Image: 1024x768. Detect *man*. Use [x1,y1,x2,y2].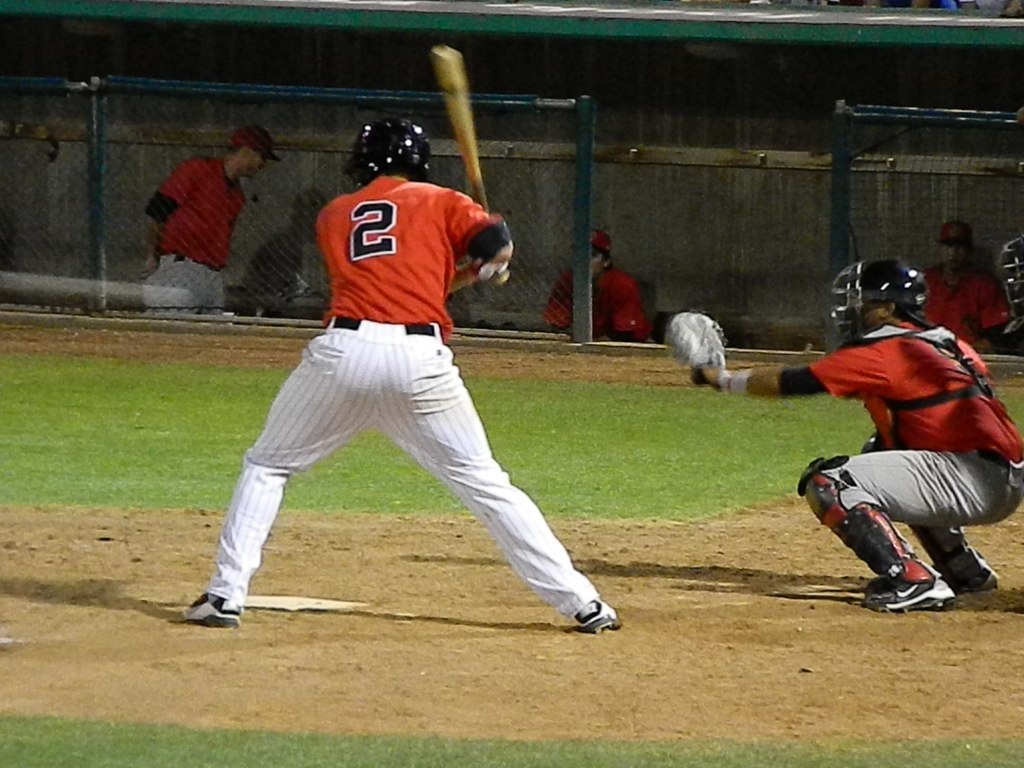
[135,116,289,316].
